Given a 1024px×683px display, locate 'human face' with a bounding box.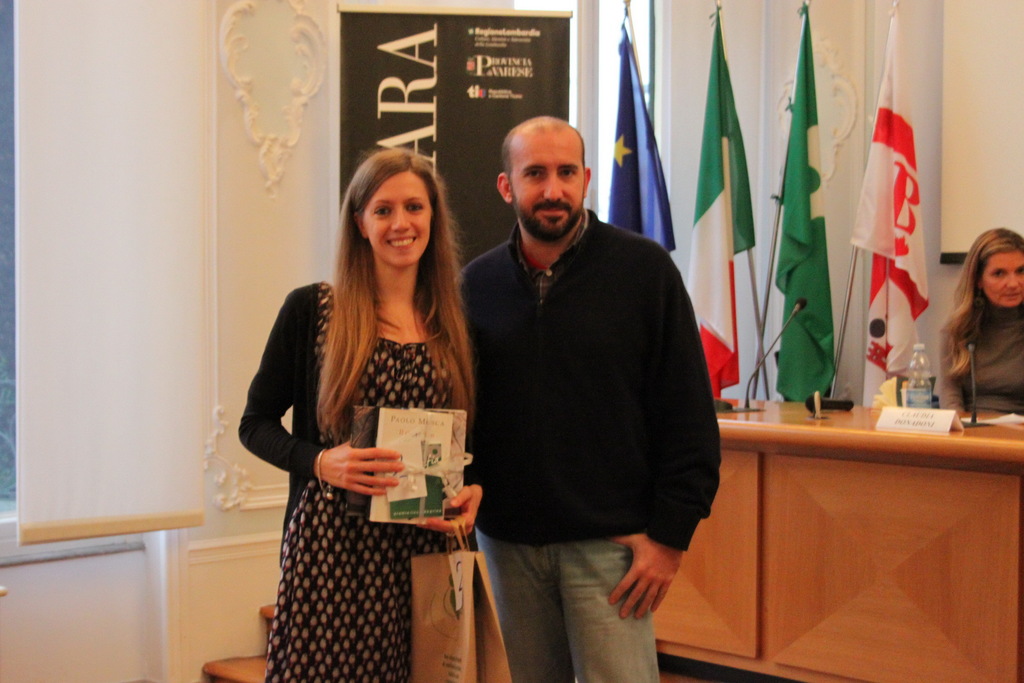
Located: l=510, t=131, r=585, b=244.
